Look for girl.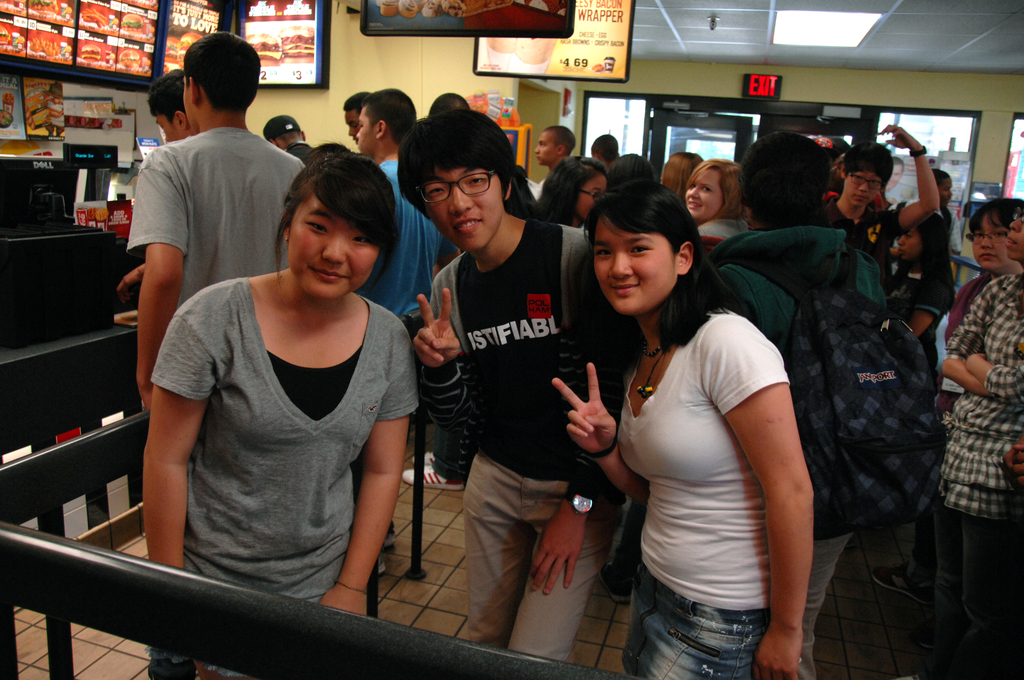
Found: locate(549, 170, 817, 679).
